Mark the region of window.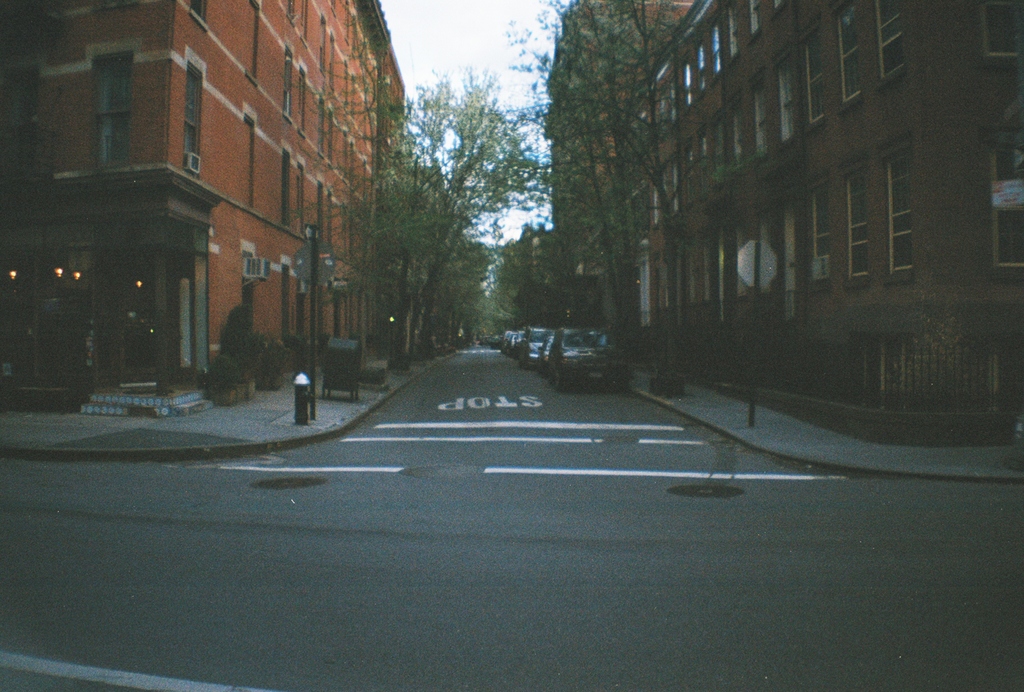
Region: l=765, t=53, r=803, b=145.
